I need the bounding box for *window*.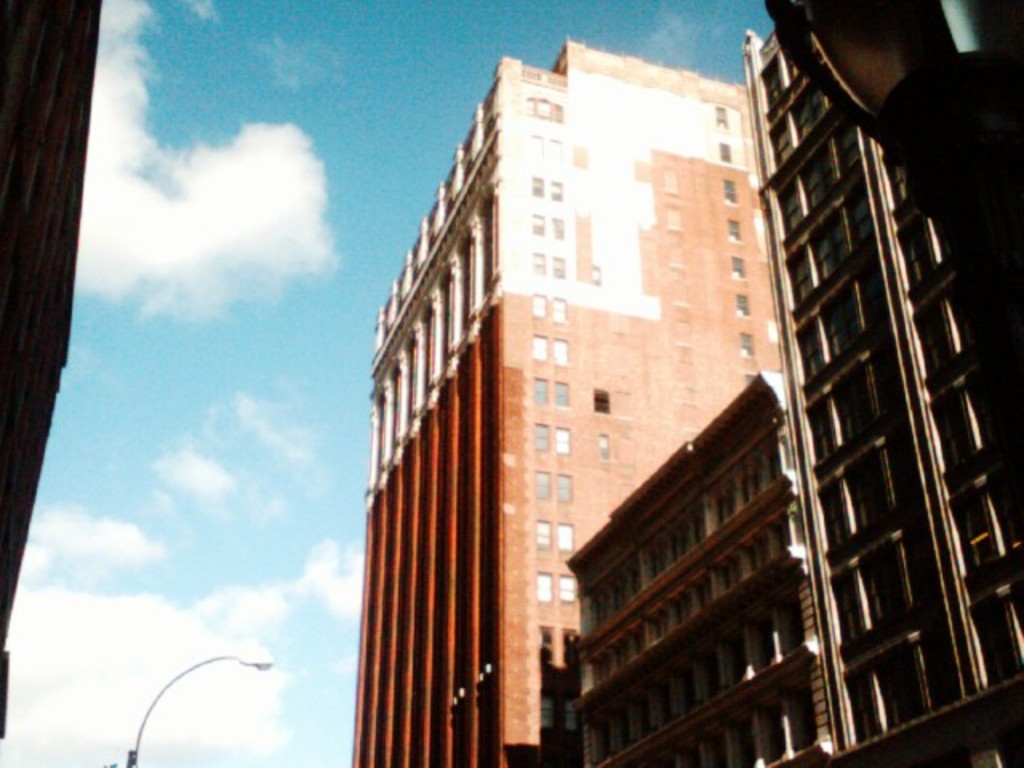
Here it is: {"x1": 672, "y1": 666, "x2": 691, "y2": 709}.
